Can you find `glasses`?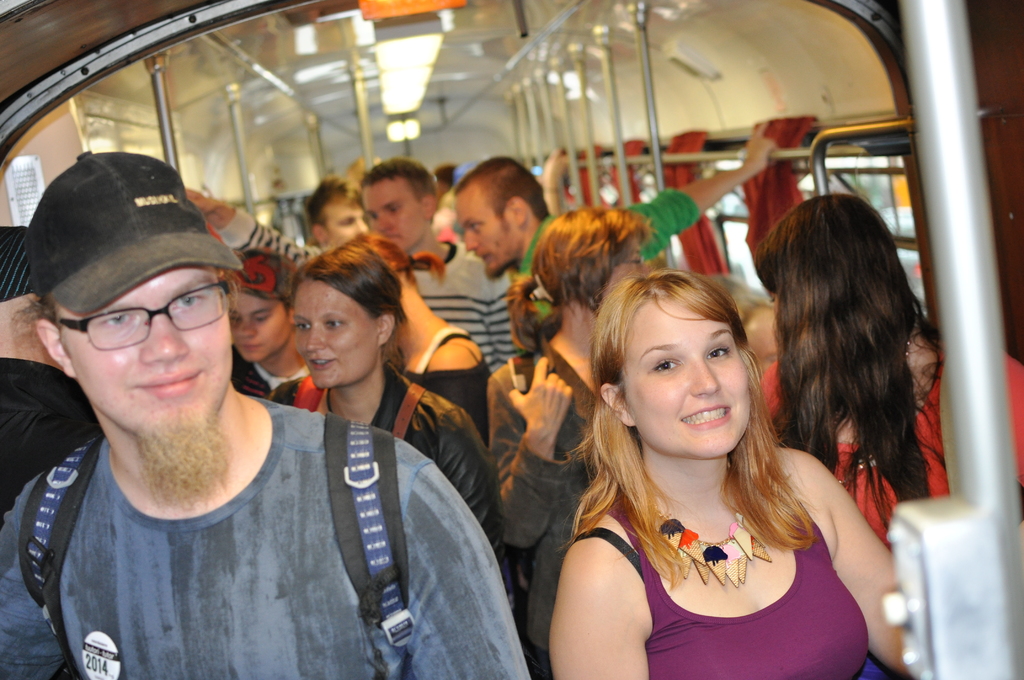
Yes, bounding box: BBox(20, 279, 218, 360).
